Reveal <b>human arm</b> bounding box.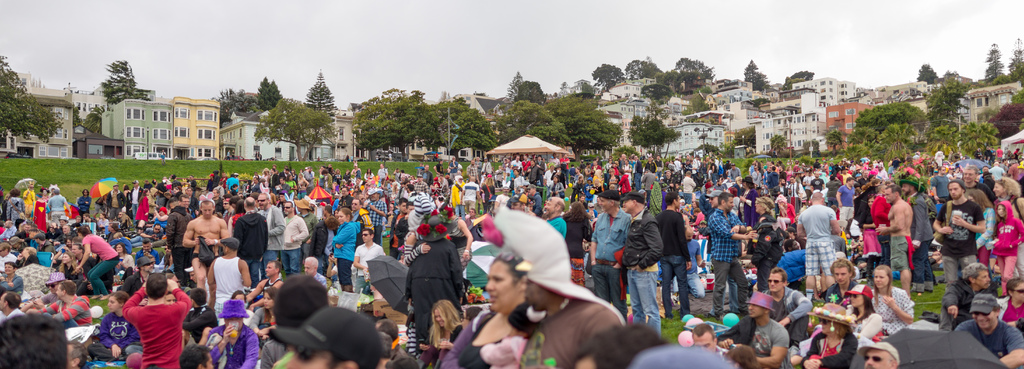
Revealed: Rect(728, 218, 760, 245).
